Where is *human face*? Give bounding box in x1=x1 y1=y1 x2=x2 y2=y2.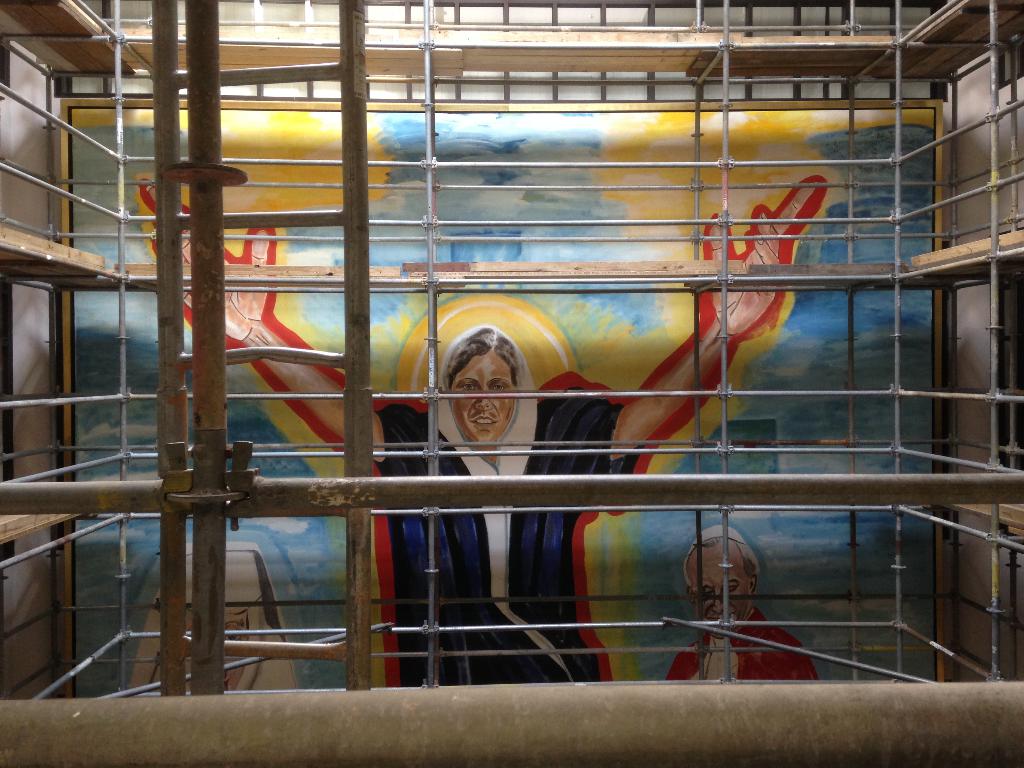
x1=178 y1=612 x2=253 y2=683.
